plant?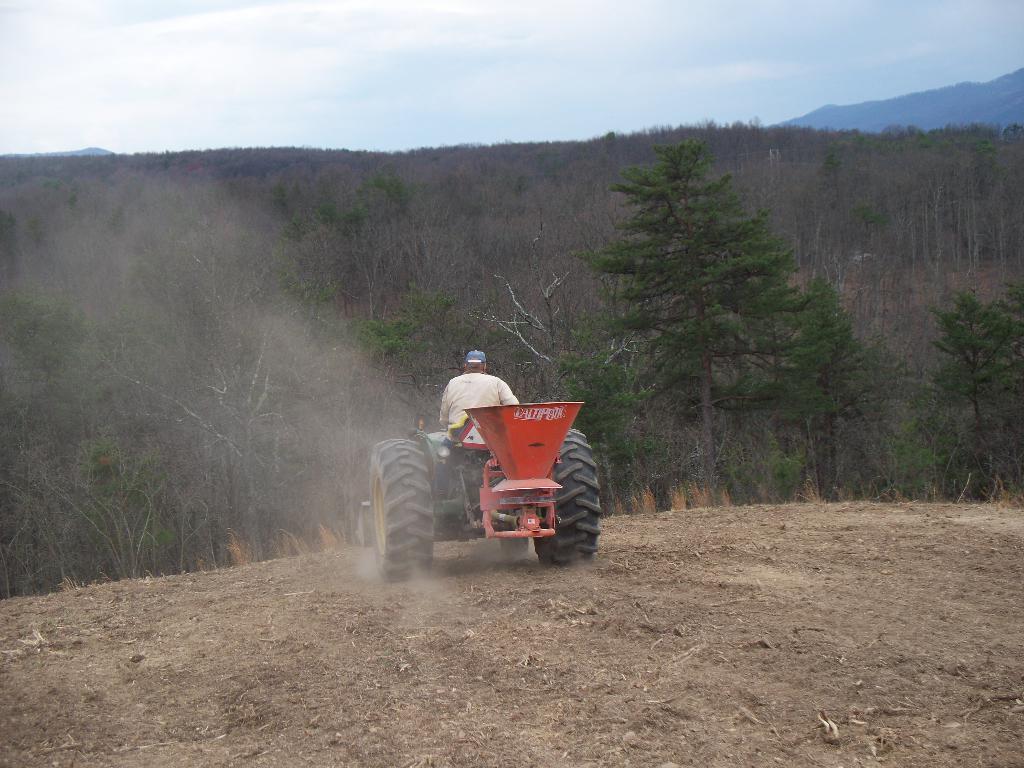
select_region(56, 573, 78, 595)
